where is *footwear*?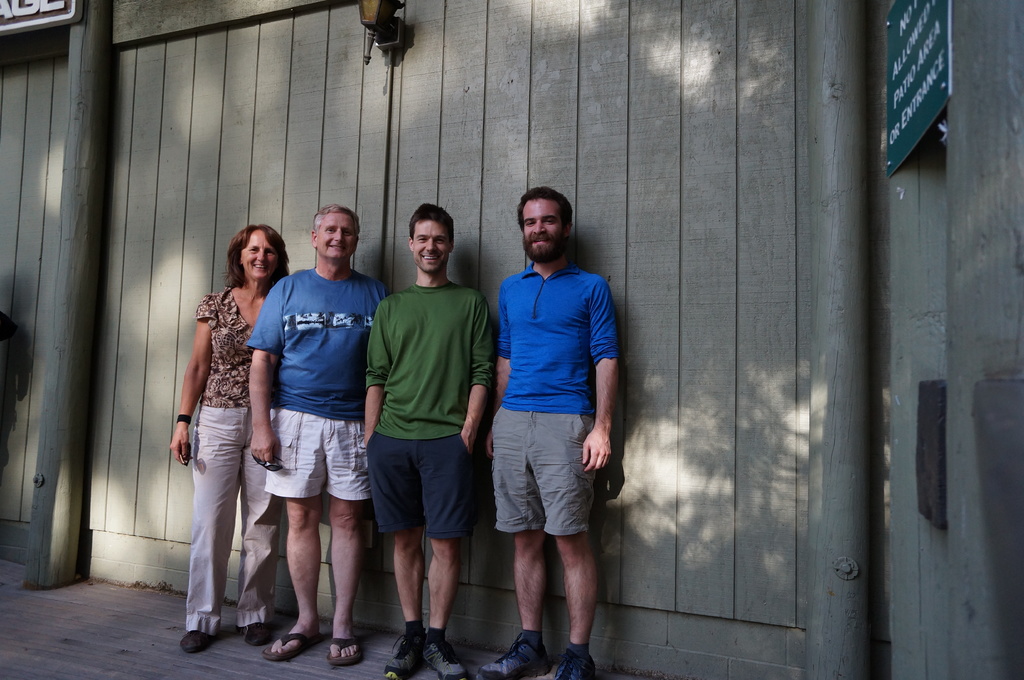
(left=262, top=626, right=323, bottom=665).
